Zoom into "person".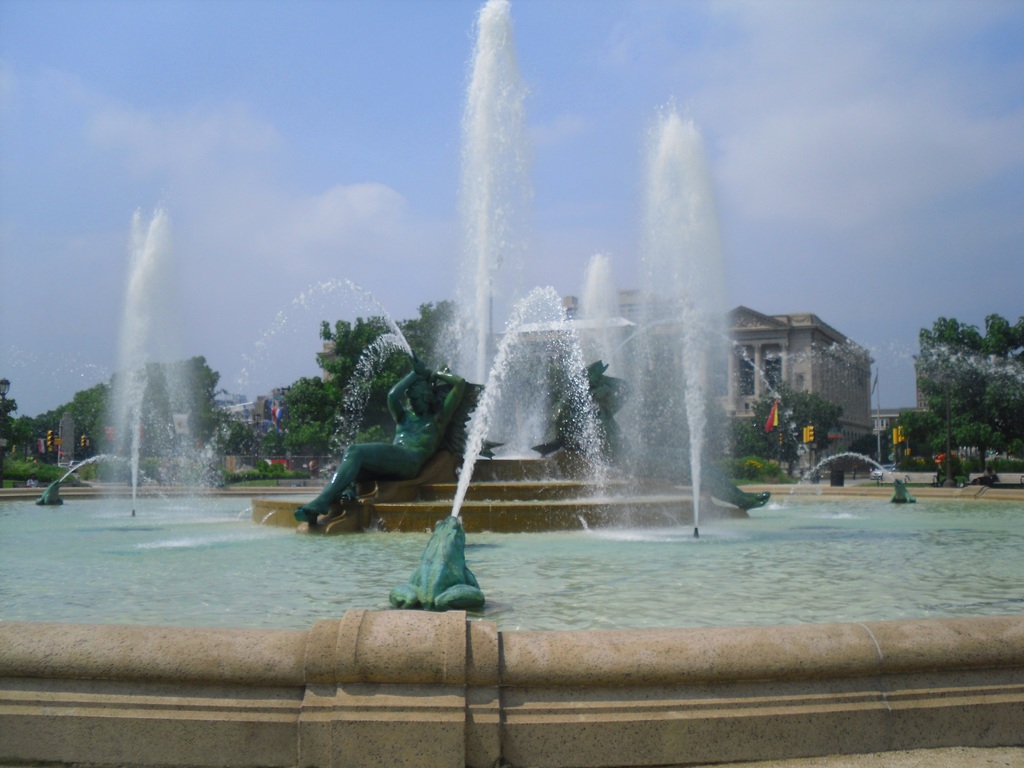
Zoom target: bbox=[302, 348, 457, 556].
